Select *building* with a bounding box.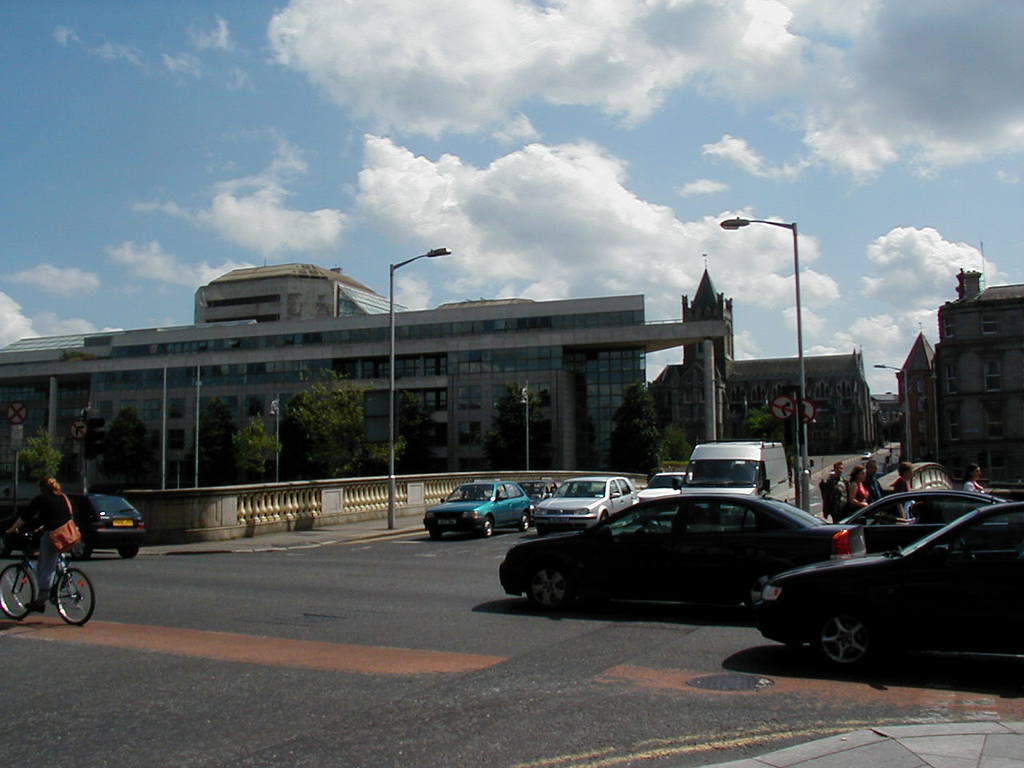
647, 346, 875, 450.
